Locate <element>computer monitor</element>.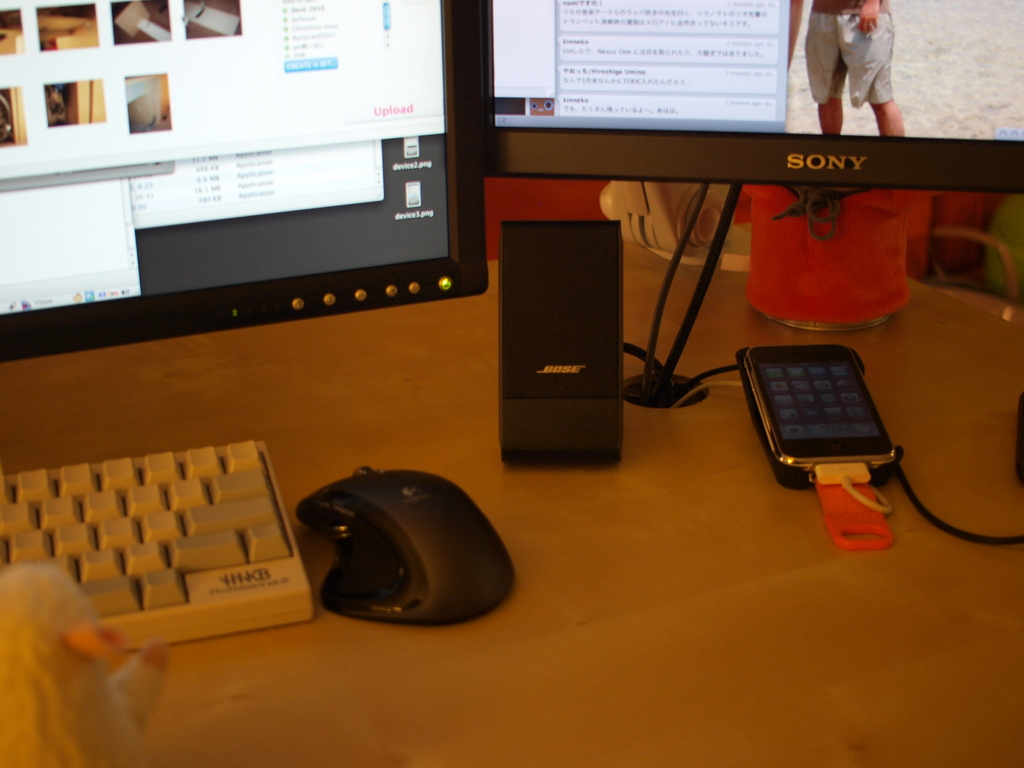
Bounding box: 20,35,492,385.
